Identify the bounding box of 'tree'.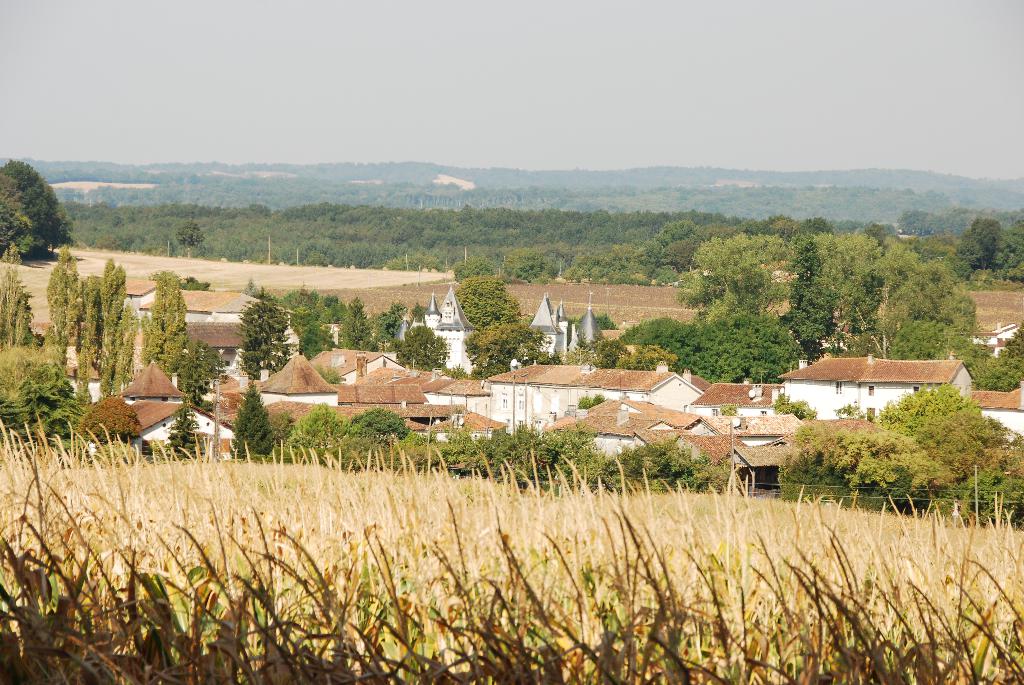
138:276:194:374.
